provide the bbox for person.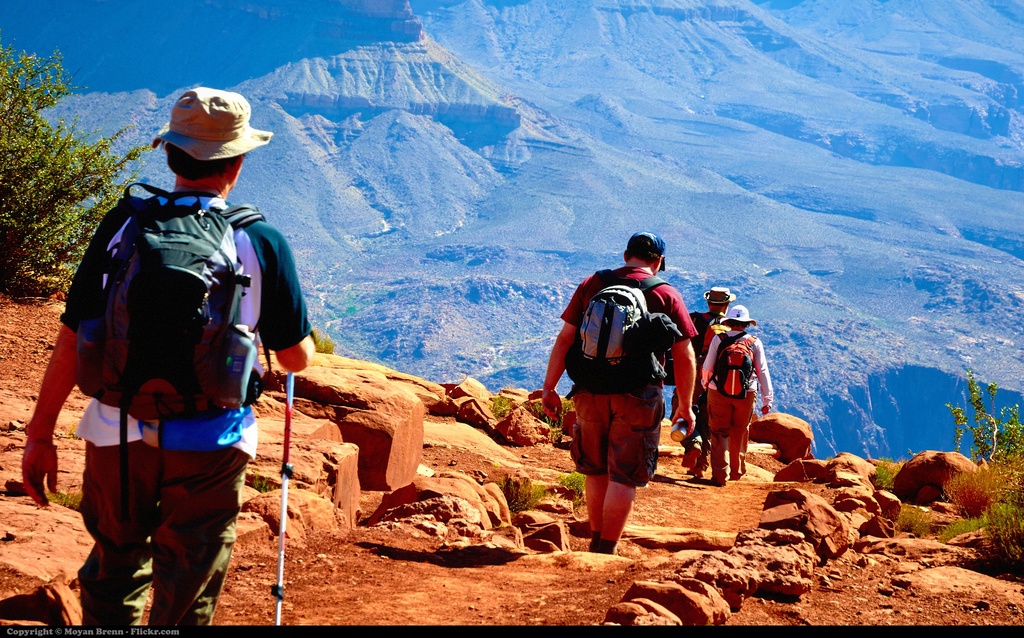
667,288,735,479.
